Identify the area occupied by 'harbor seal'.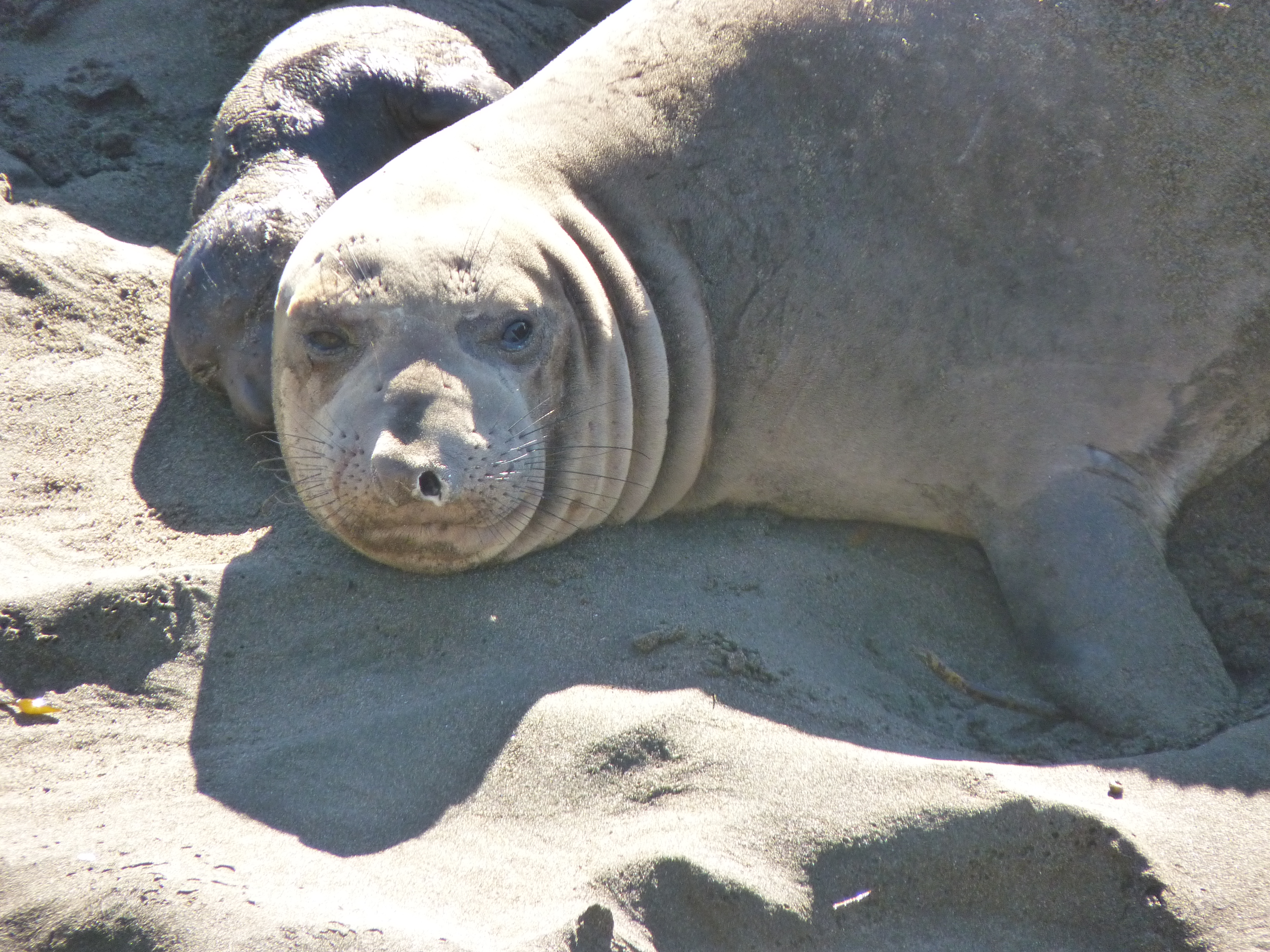
Area: box(54, 0, 196, 141).
